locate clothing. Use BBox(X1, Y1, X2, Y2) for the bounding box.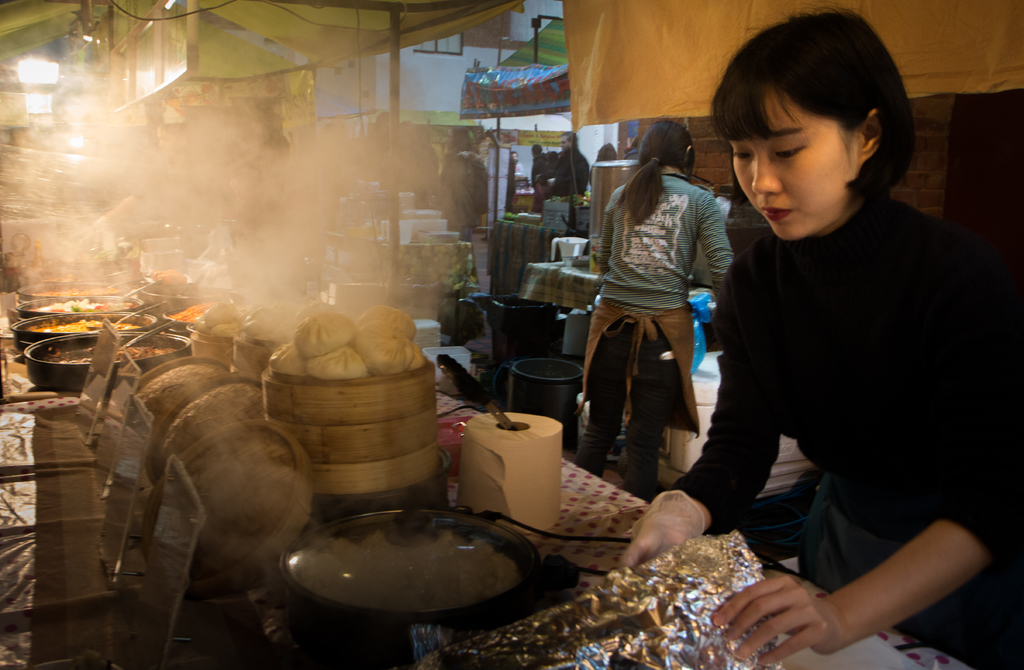
BBox(528, 157, 558, 187).
